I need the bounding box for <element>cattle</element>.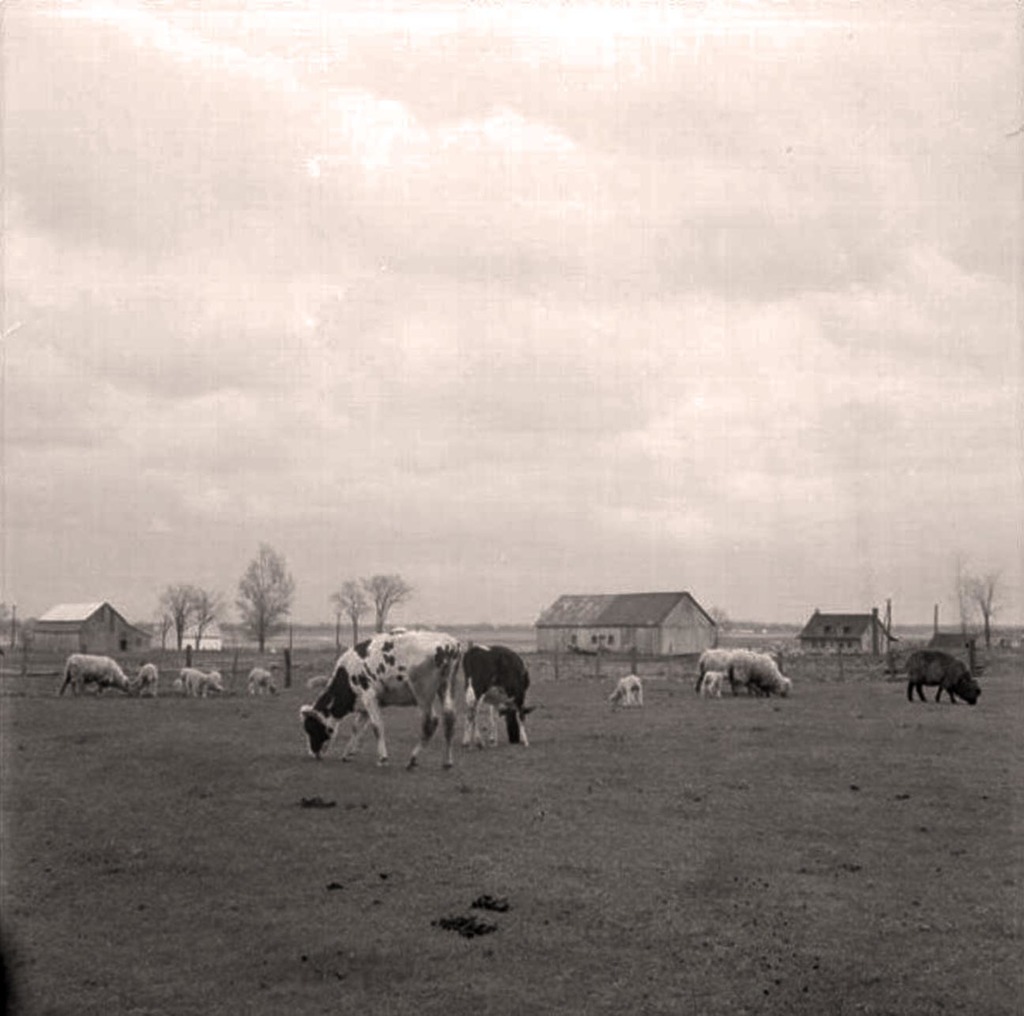
Here it is: detection(56, 651, 131, 697).
